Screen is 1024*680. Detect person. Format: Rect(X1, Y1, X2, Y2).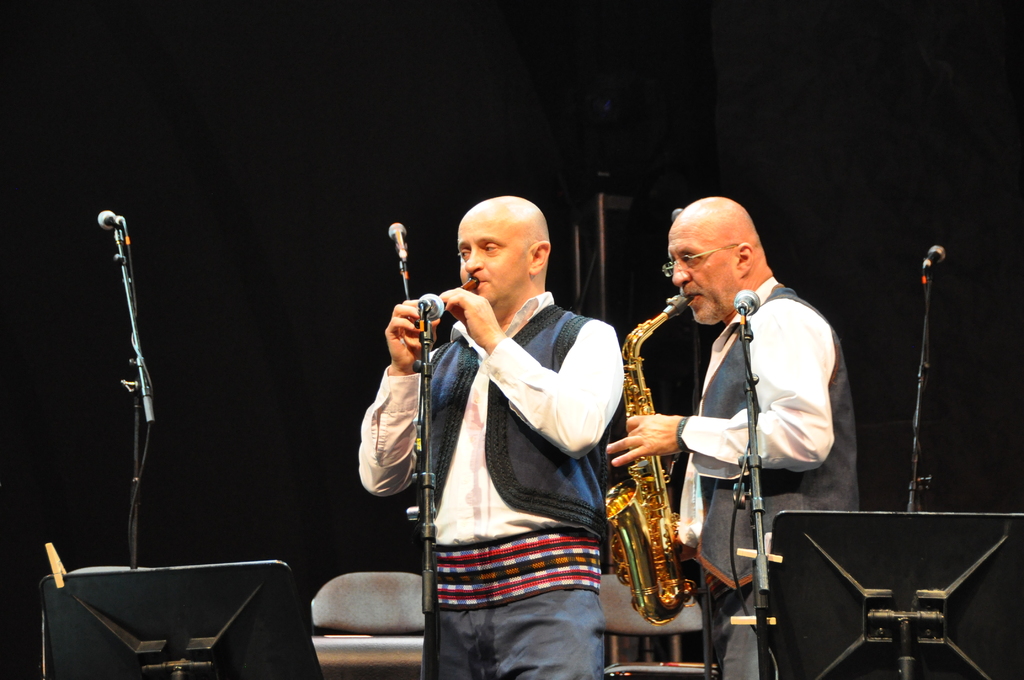
Rect(647, 188, 851, 663).
